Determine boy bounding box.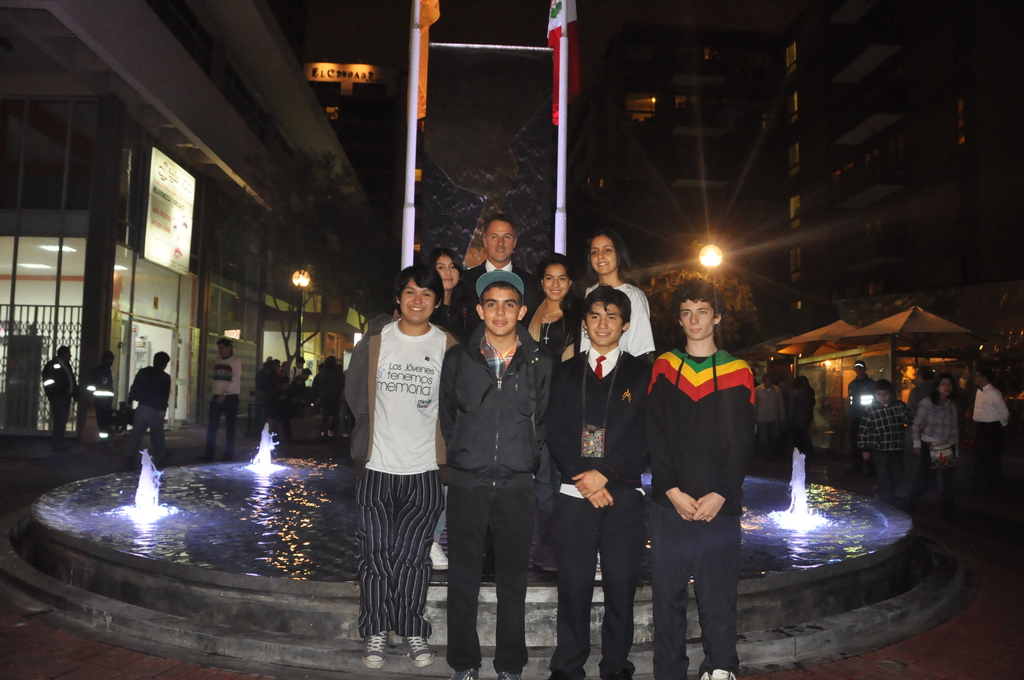
Determined: pyautogui.locateOnScreen(337, 250, 473, 666).
